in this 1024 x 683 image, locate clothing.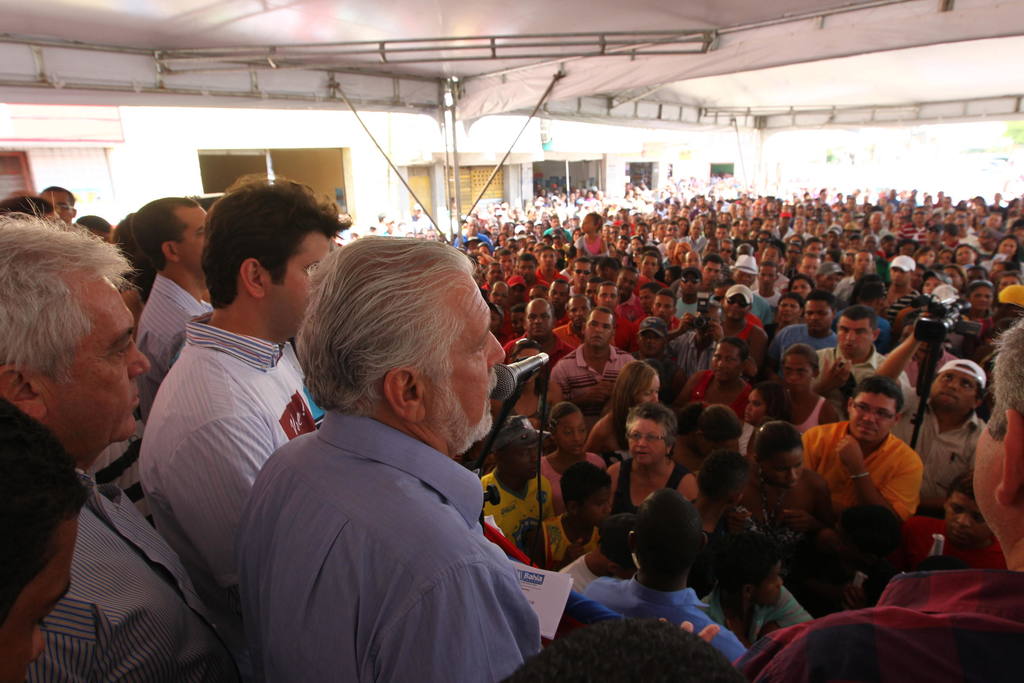
Bounding box: {"x1": 538, "y1": 444, "x2": 596, "y2": 568}.
